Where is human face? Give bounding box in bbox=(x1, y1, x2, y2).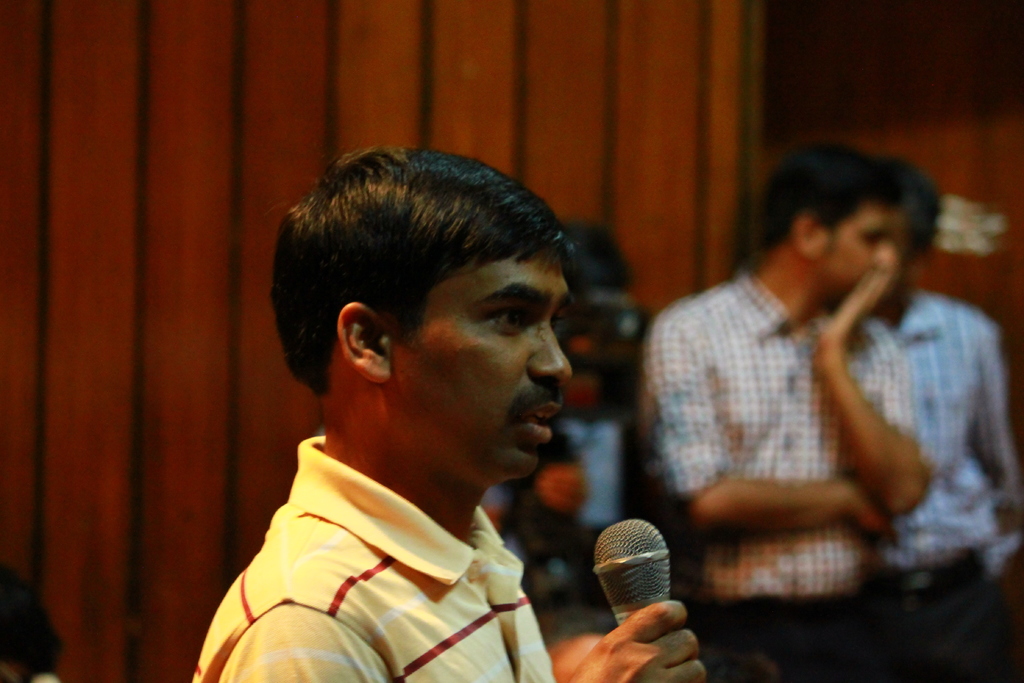
bbox=(392, 245, 570, 483).
